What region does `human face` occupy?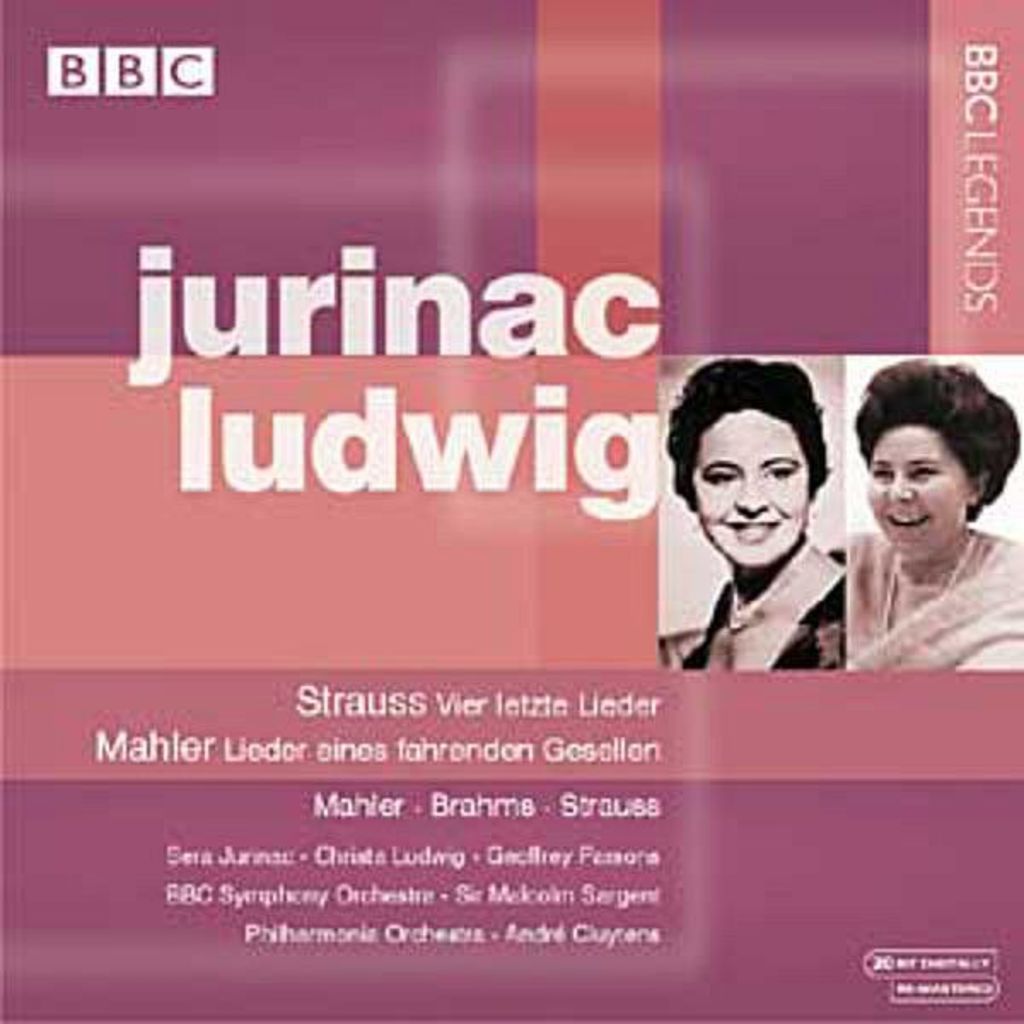
bbox(857, 423, 973, 572).
